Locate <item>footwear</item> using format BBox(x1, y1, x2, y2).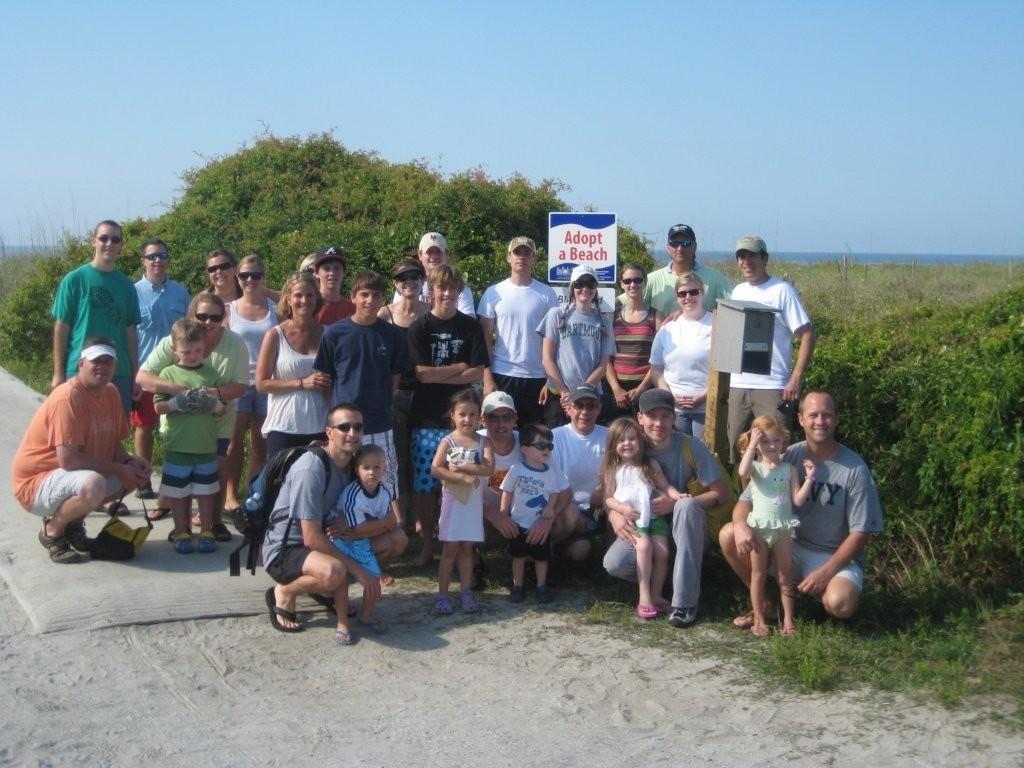
BBox(196, 533, 215, 551).
